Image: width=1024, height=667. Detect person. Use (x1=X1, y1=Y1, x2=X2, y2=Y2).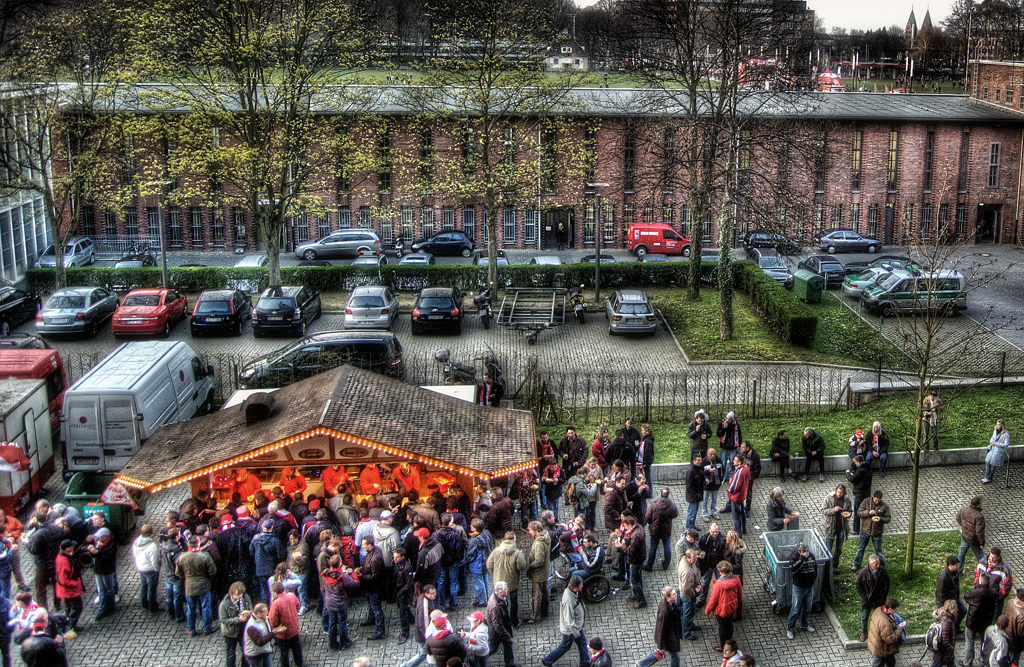
(x1=980, y1=415, x2=1012, y2=487).
